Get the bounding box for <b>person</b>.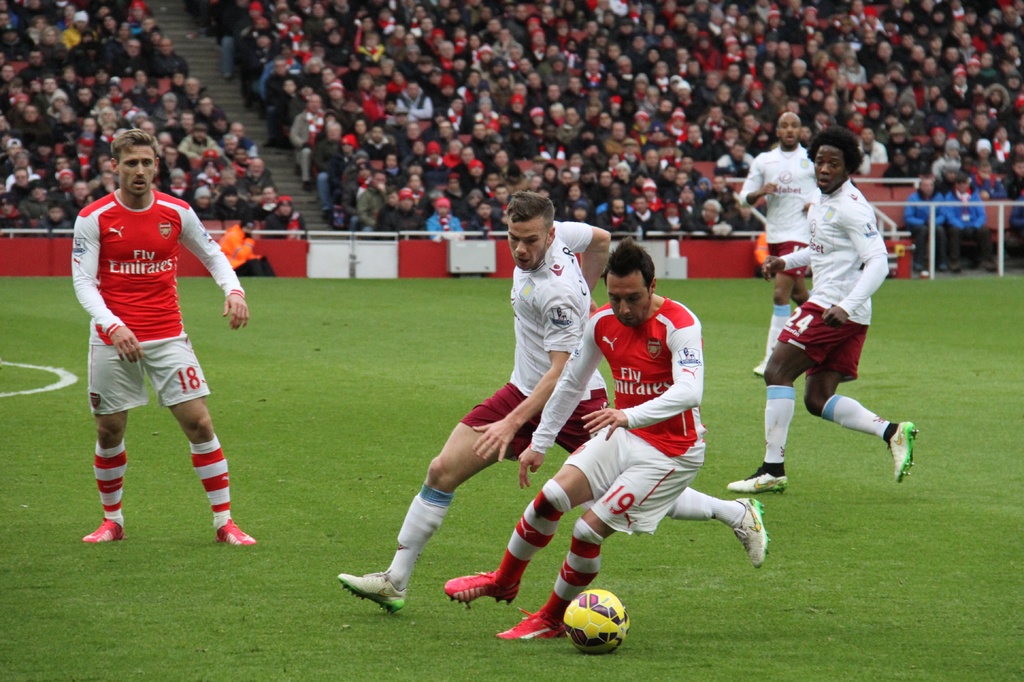
x1=334, y1=188, x2=770, y2=620.
